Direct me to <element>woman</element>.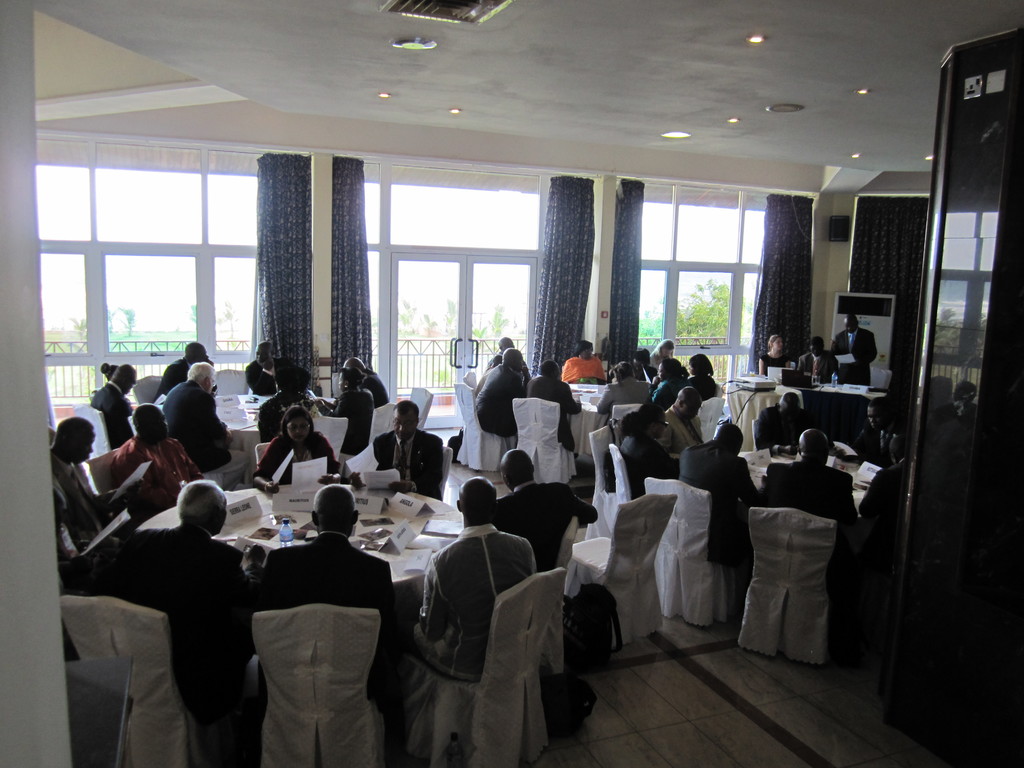
Direction: locate(595, 359, 645, 420).
